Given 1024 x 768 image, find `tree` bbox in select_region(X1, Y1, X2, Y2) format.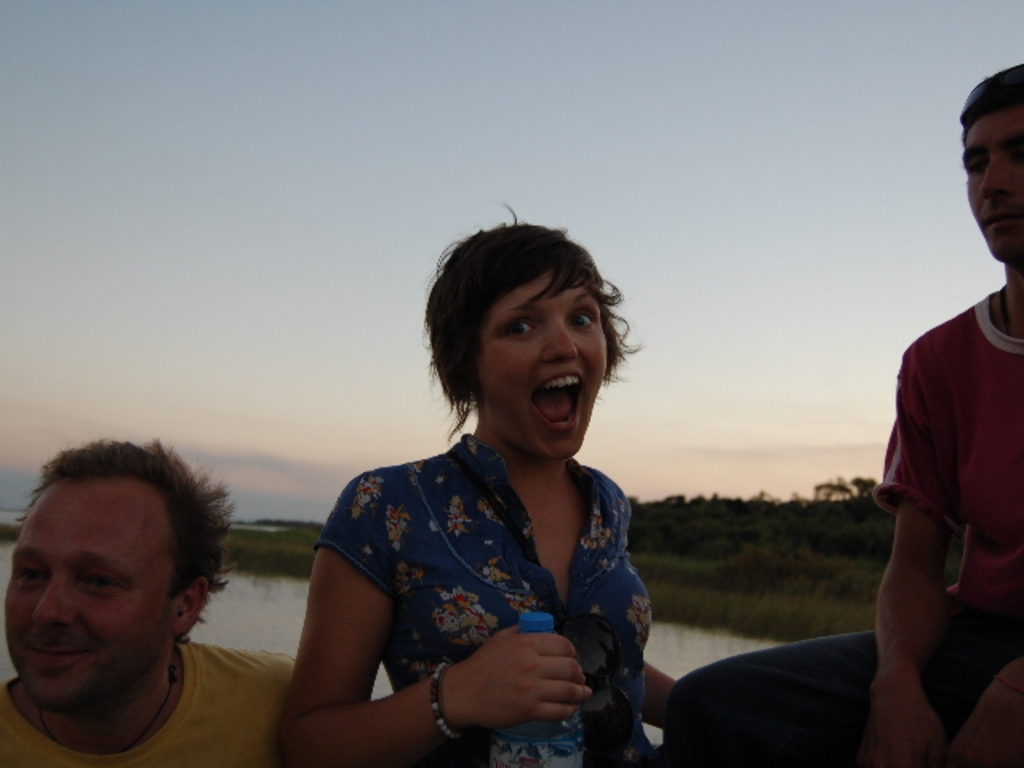
select_region(851, 469, 880, 499).
